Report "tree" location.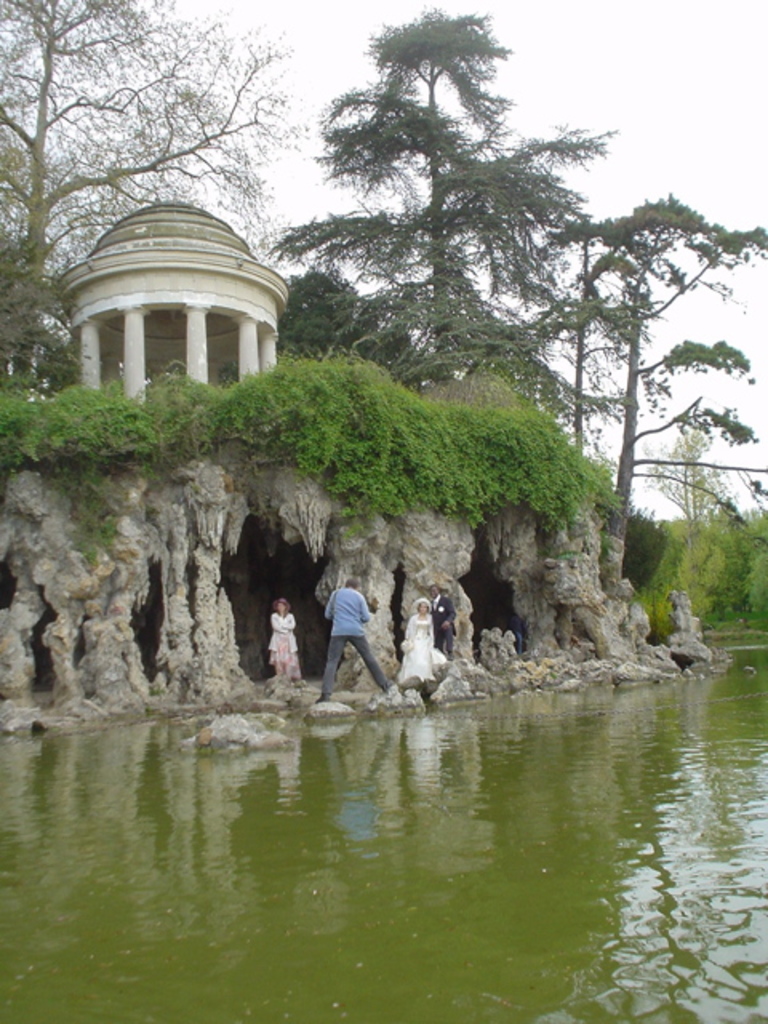
Report: 269,22,637,427.
